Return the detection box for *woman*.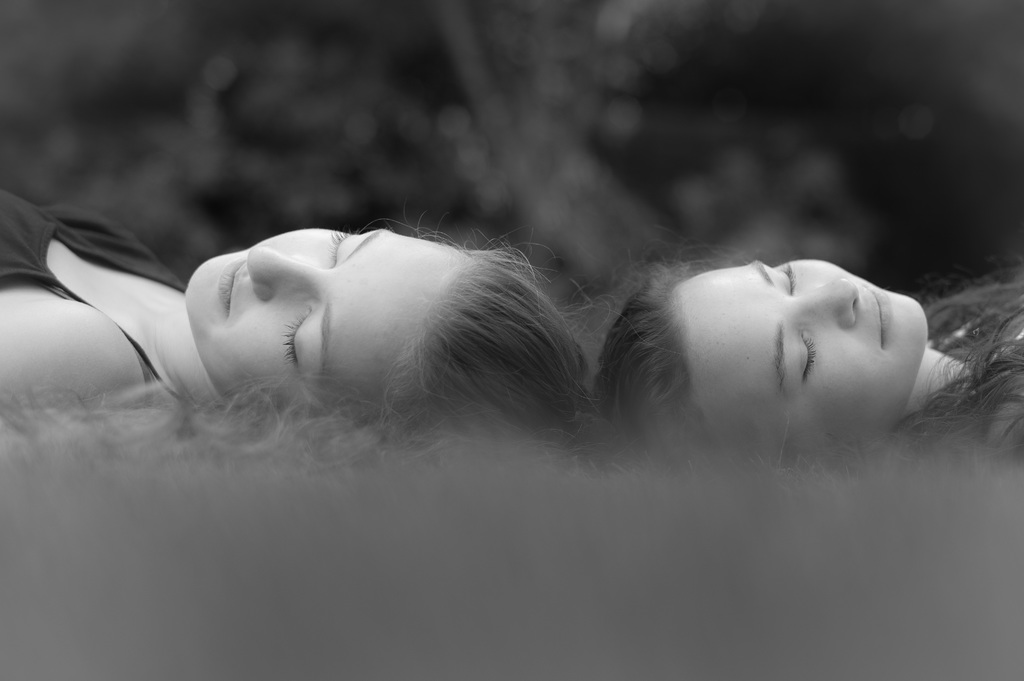
(0, 191, 591, 421).
